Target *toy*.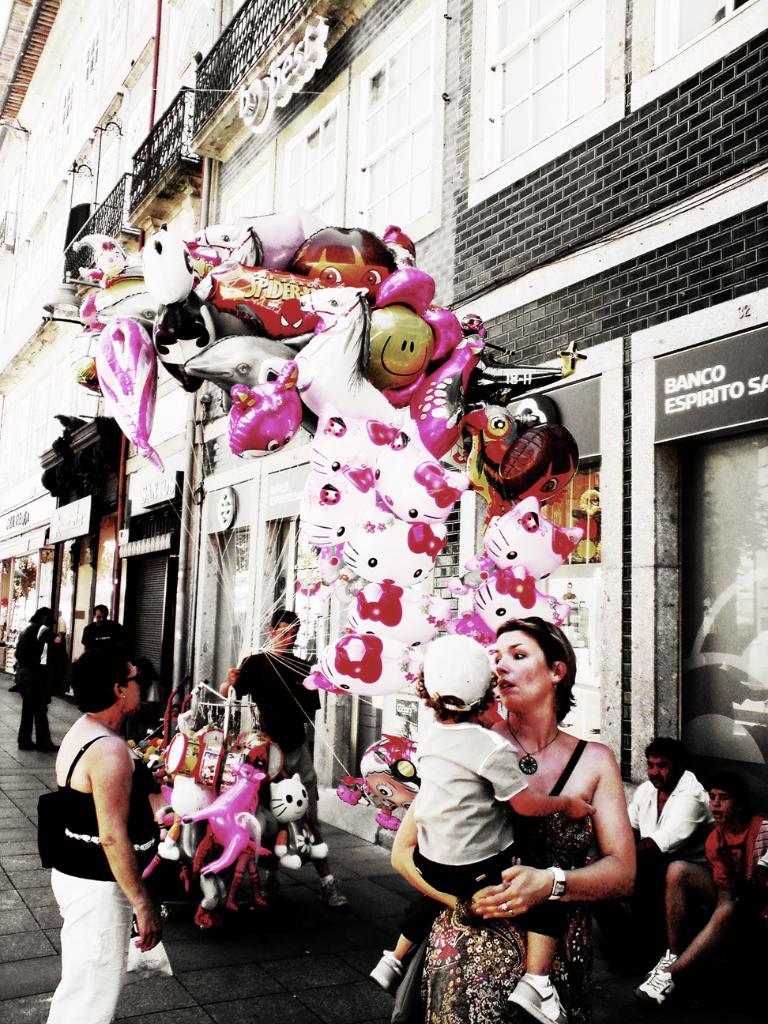
Target region: (left=144, top=228, right=227, bottom=393).
